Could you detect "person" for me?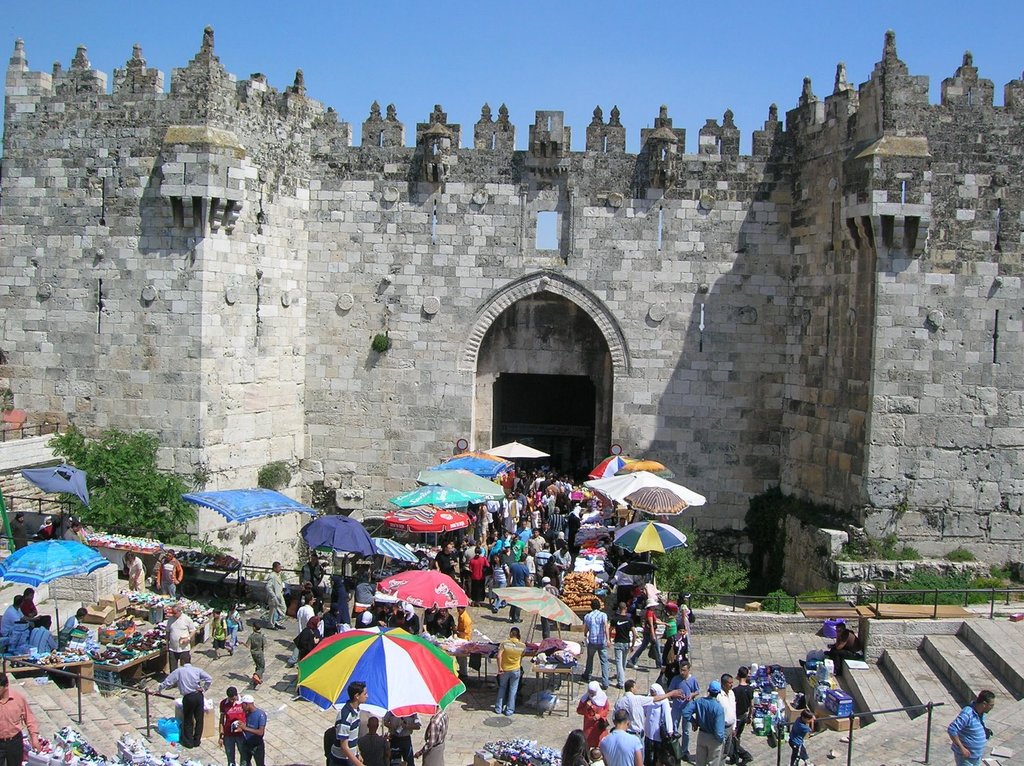
Detection result: 608 602 637 687.
